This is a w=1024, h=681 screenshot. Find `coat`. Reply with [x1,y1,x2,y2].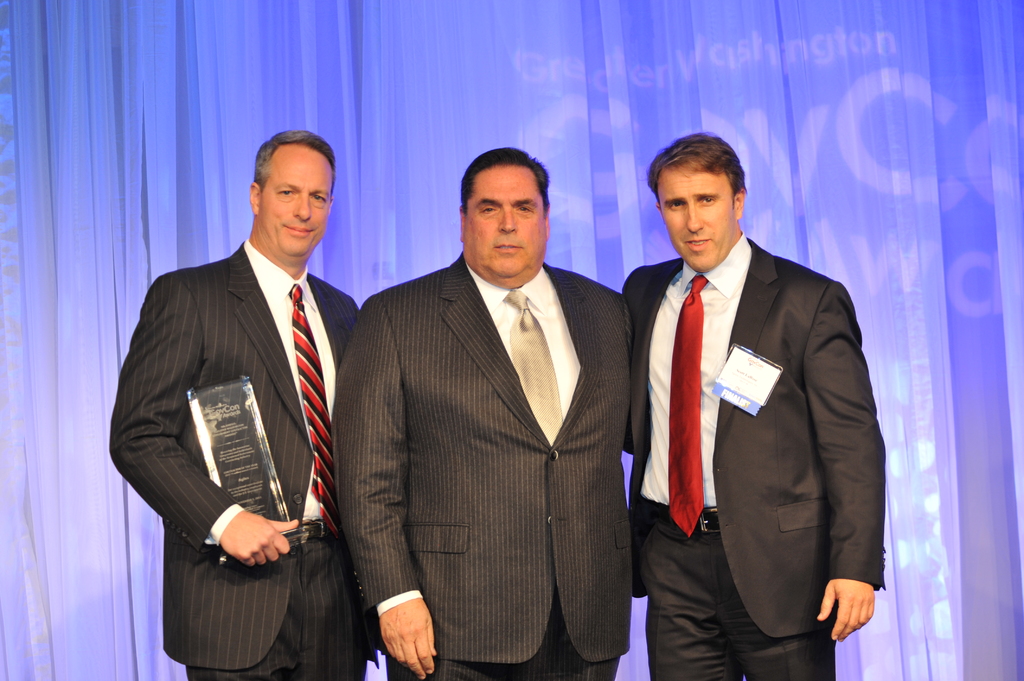
[101,236,358,673].
